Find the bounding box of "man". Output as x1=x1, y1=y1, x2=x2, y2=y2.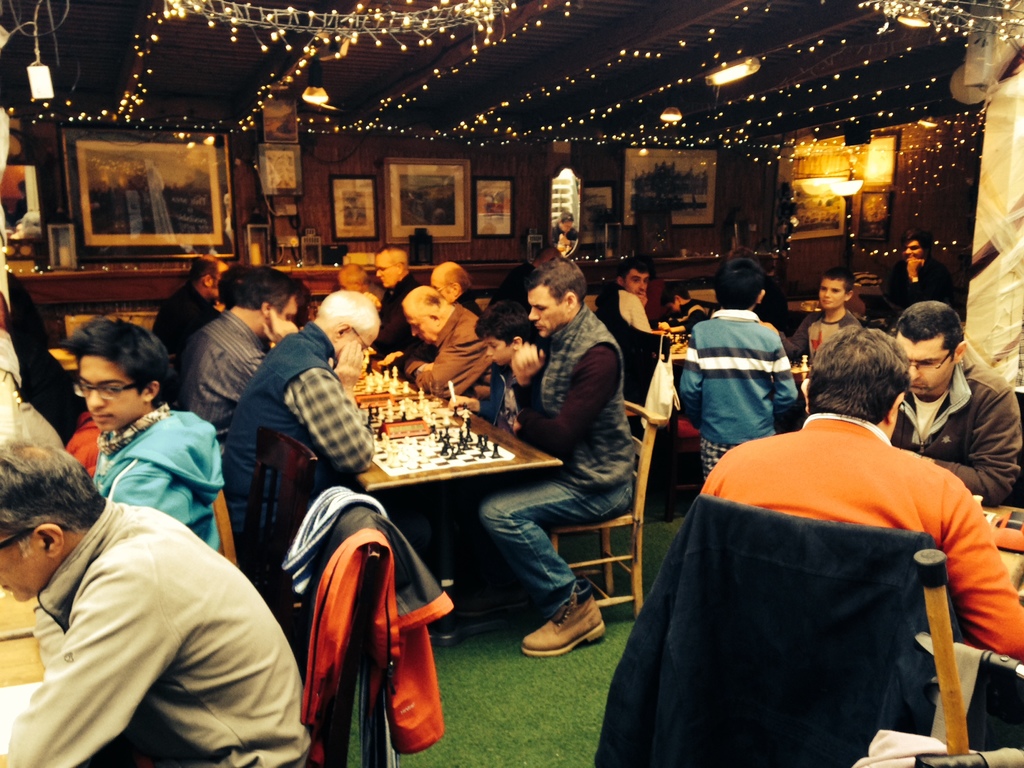
x1=65, y1=312, x2=229, y2=556.
